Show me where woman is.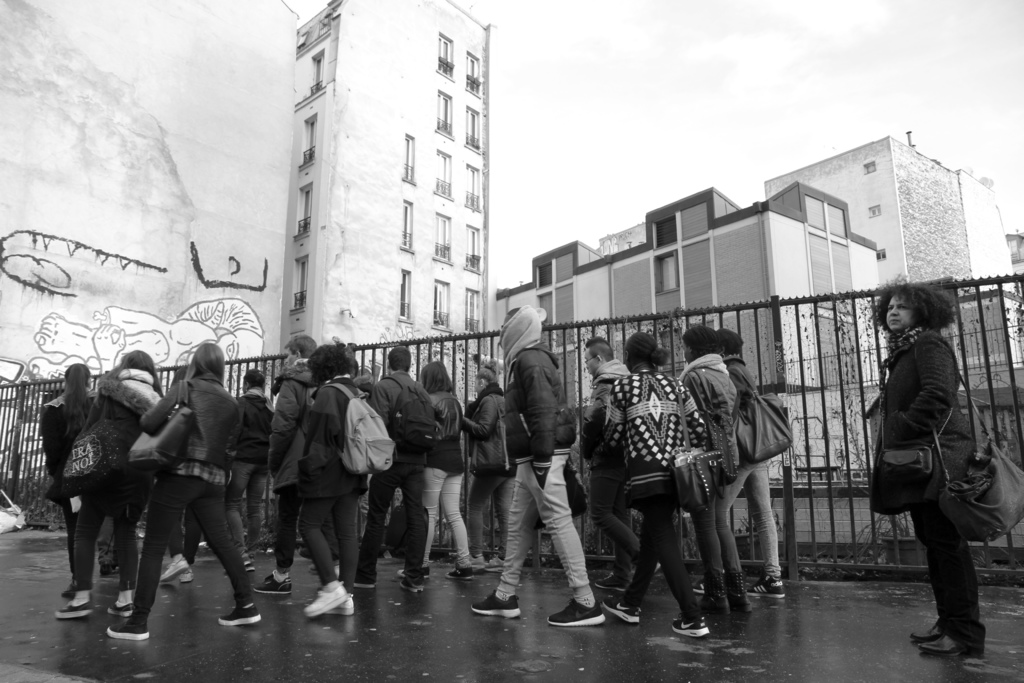
woman is at box(51, 350, 160, 623).
